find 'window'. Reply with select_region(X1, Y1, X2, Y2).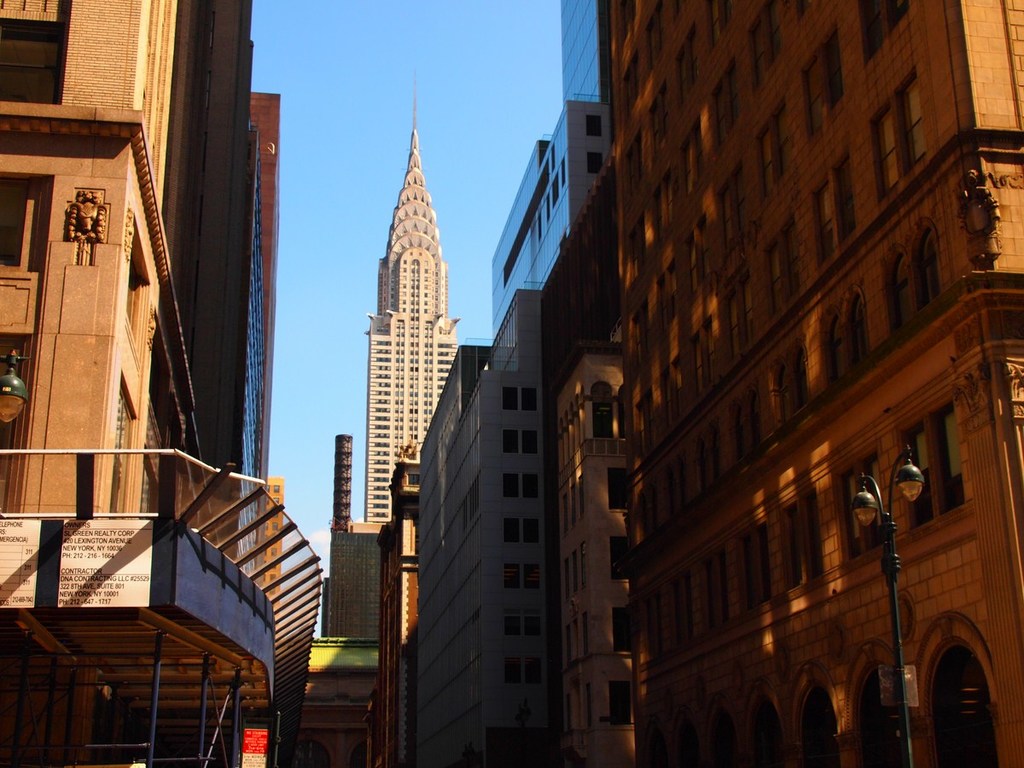
select_region(769, 218, 802, 313).
